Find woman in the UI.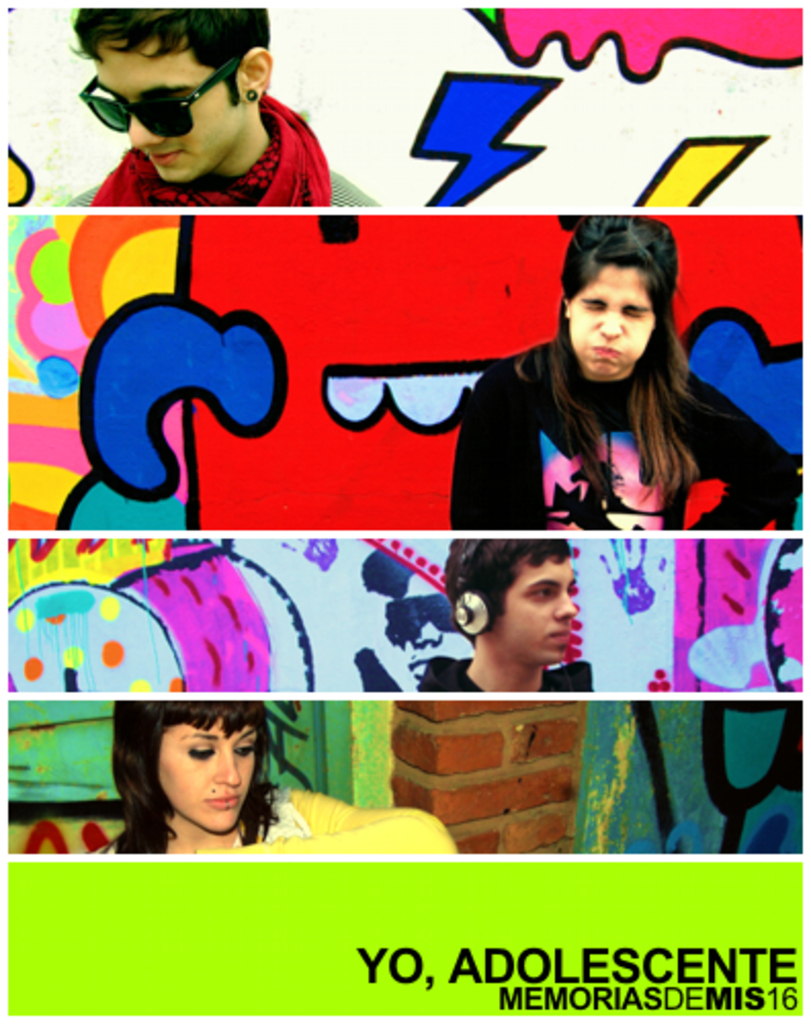
UI element at box(451, 215, 795, 528).
